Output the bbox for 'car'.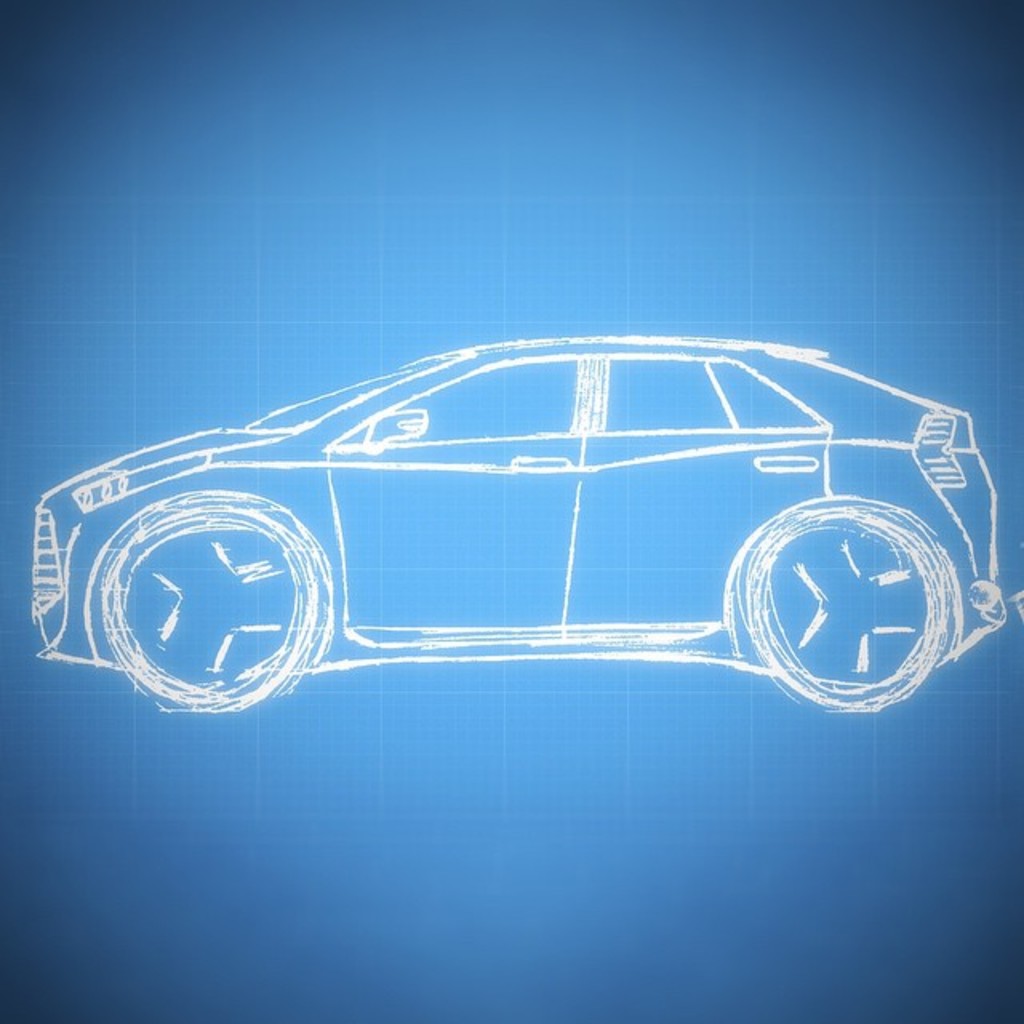
[x1=29, y1=336, x2=1022, y2=710].
